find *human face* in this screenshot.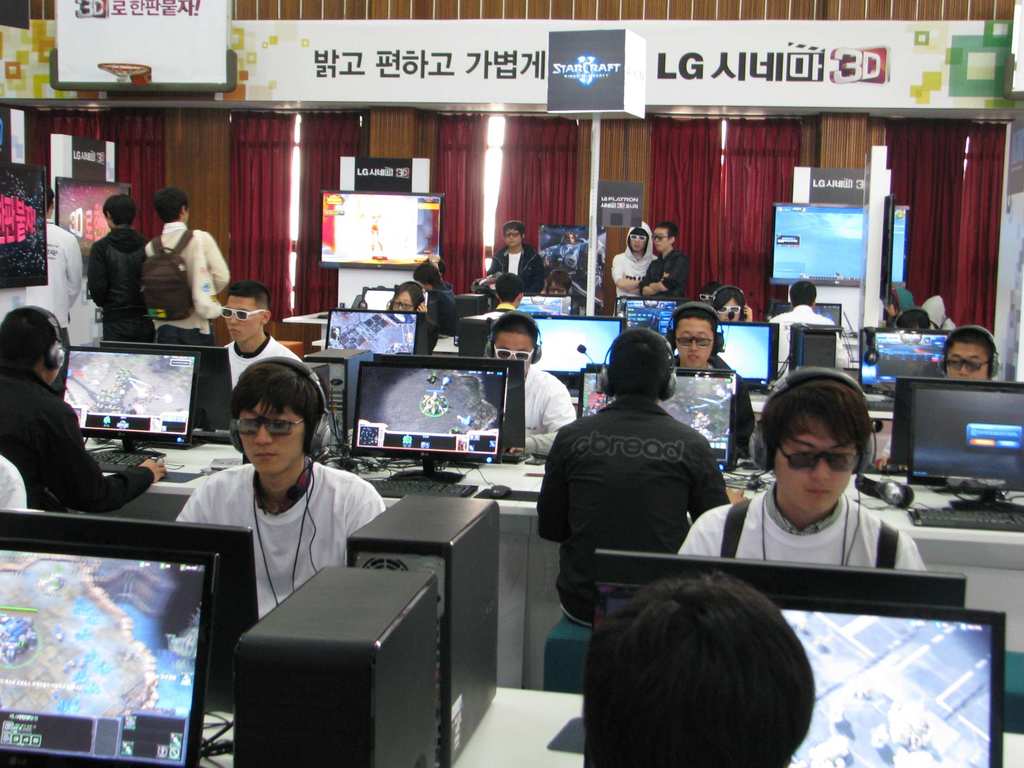
The bounding box for *human face* is [x1=650, y1=227, x2=669, y2=254].
